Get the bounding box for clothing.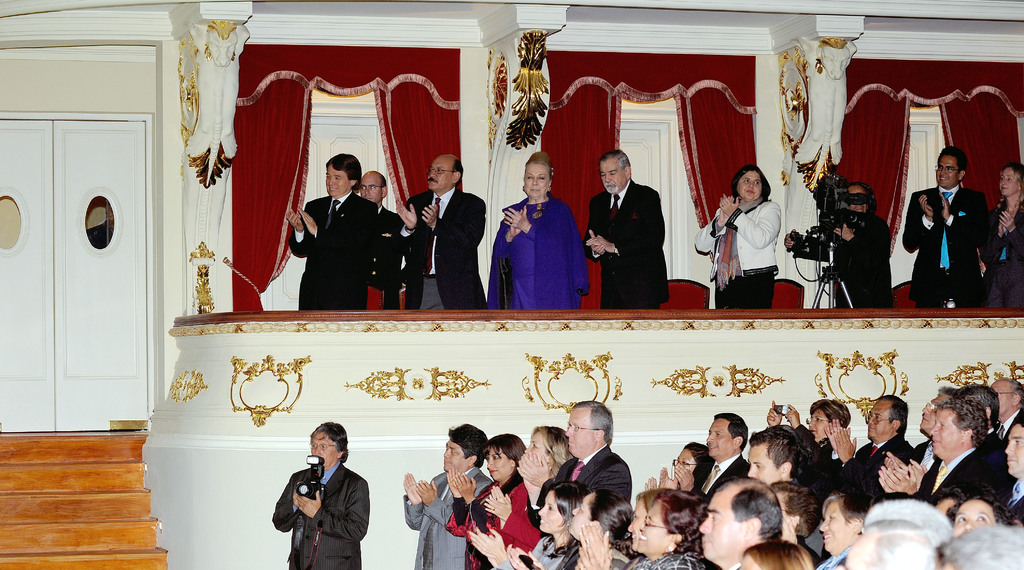
BBox(483, 191, 590, 313).
